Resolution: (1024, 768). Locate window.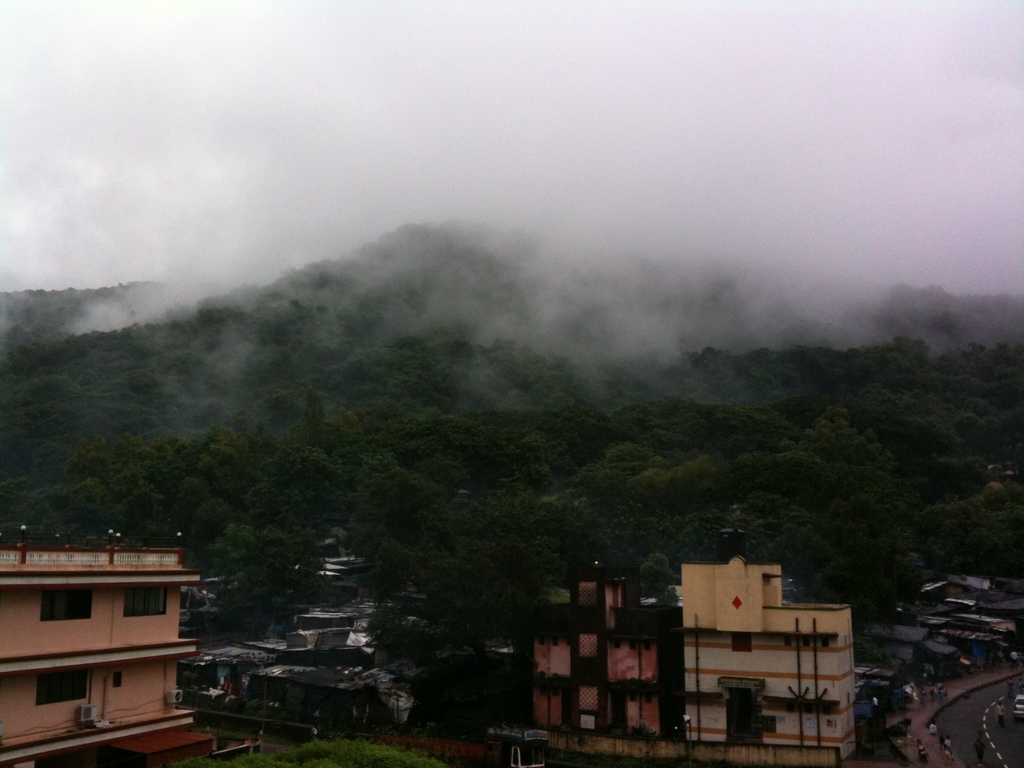
<bbox>118, 588, 170, 617</bbox>.
